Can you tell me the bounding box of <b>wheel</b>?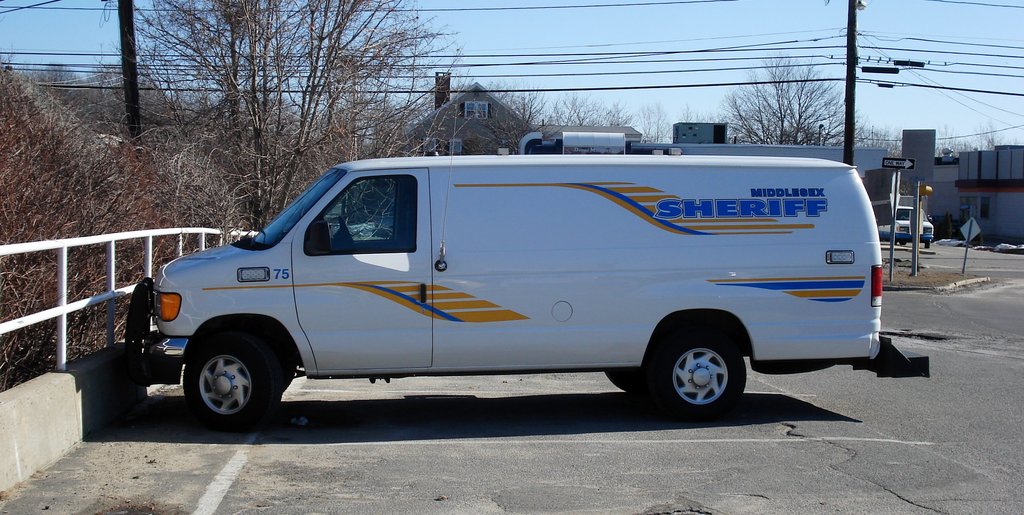
crop(608, 368, 636, 394).
